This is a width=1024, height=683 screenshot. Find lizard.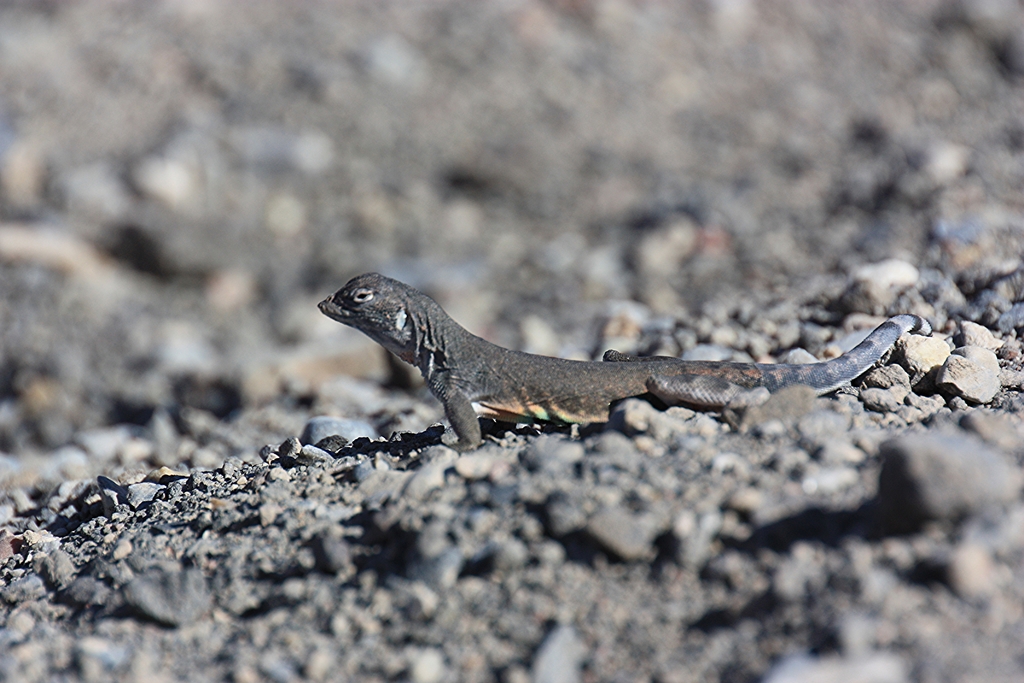
Bounding box: x1=319, y1=274, x2=931, y2=452.
